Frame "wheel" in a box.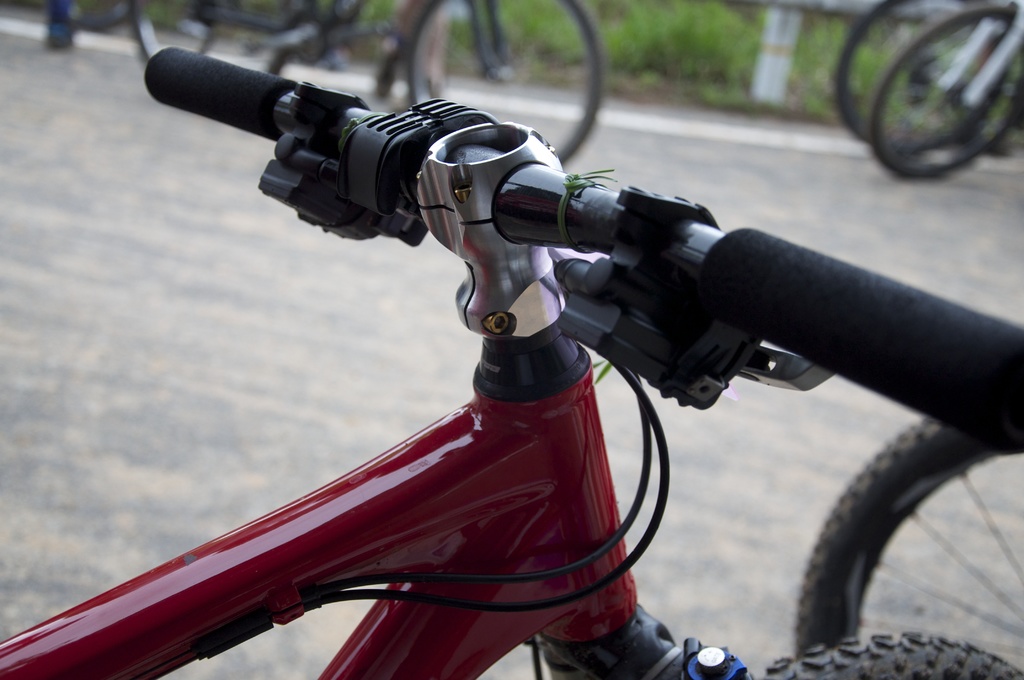
<bbox>755, 628, 1022, 679</bbox>.
